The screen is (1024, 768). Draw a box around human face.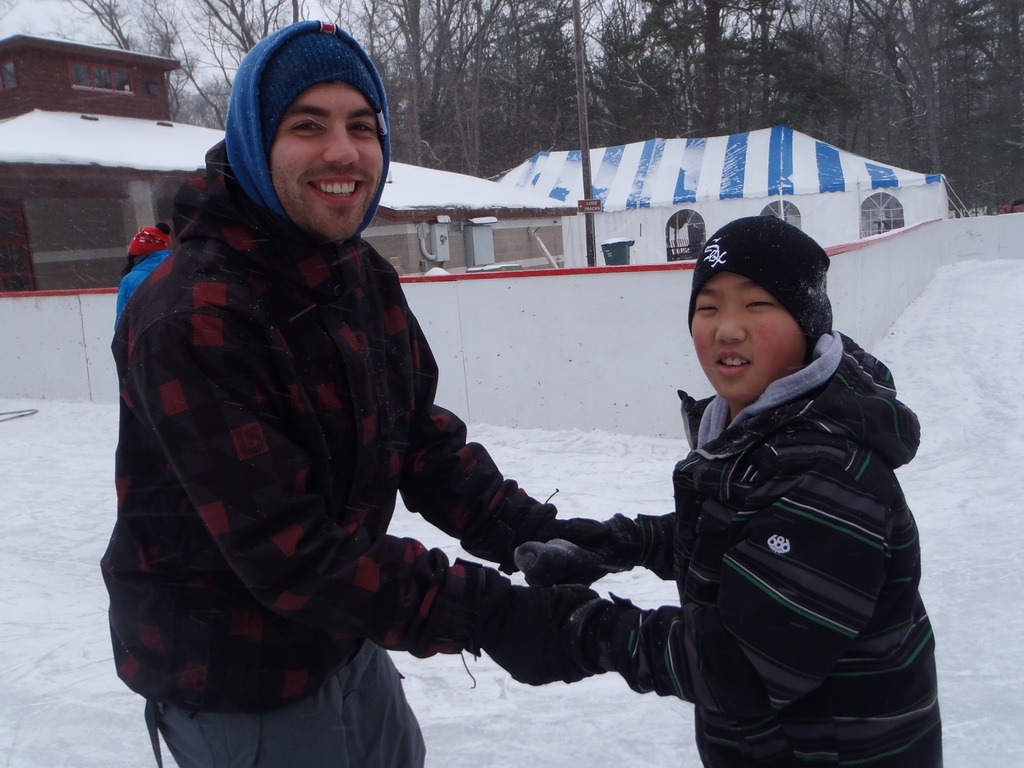
rect(274, 70, 397, 239).
